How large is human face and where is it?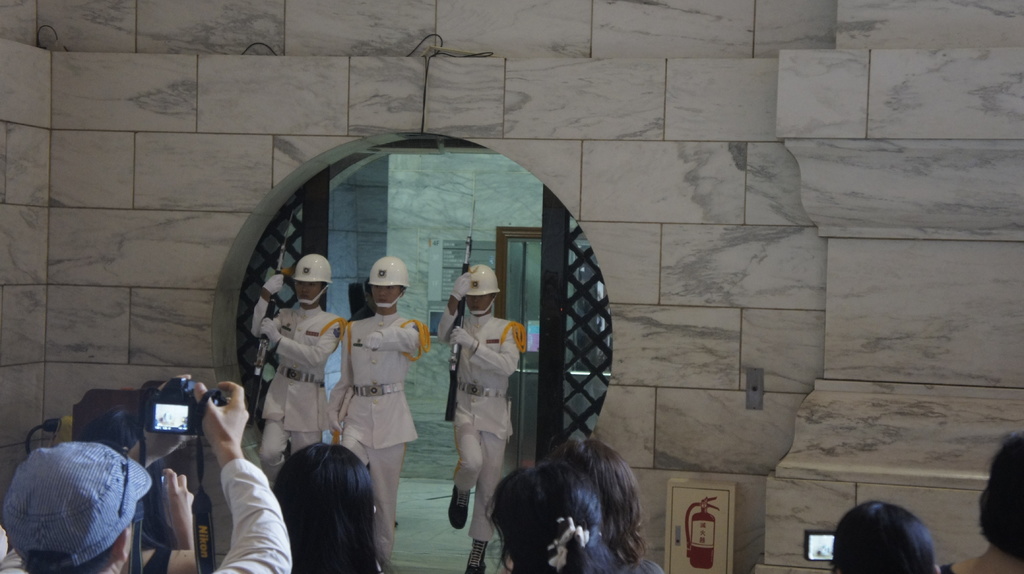
Bounding box: bbox(465, 293, 492, 308).
